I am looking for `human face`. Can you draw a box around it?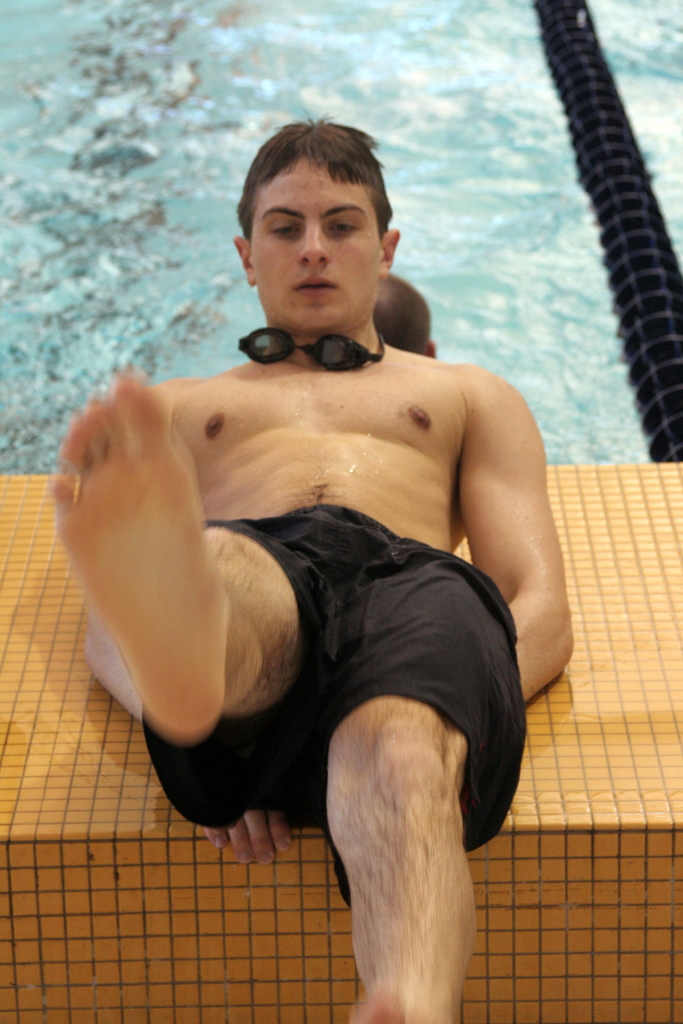
Sure, the bounding box is select_region(252, 154, 384, 331).
